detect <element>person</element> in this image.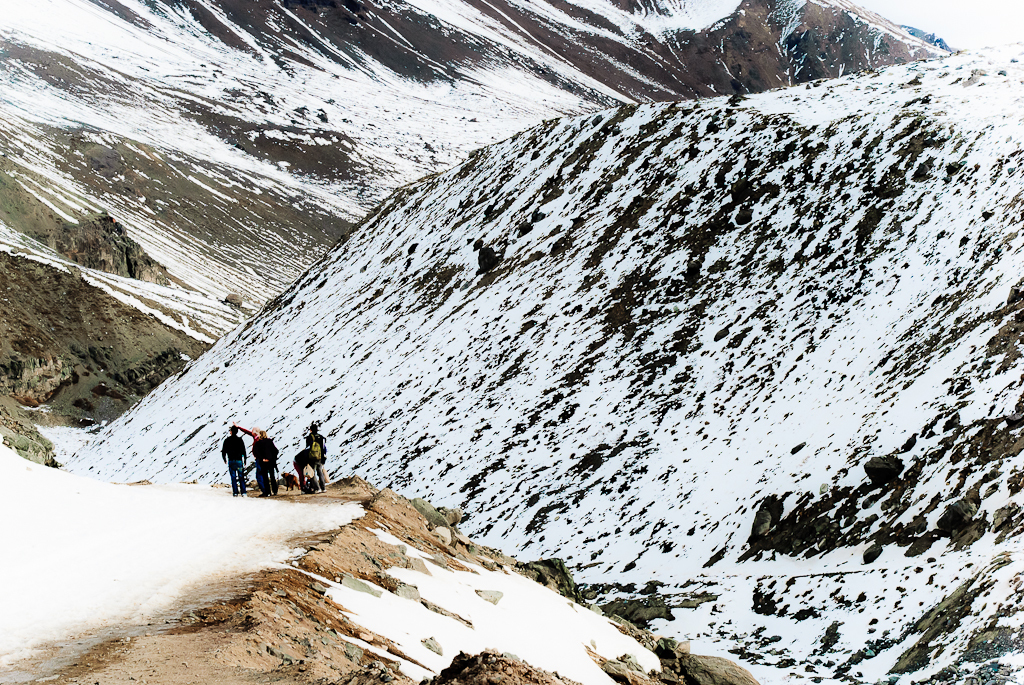
Detection: <bbox>219, 424, 253, 499</bbox>.
